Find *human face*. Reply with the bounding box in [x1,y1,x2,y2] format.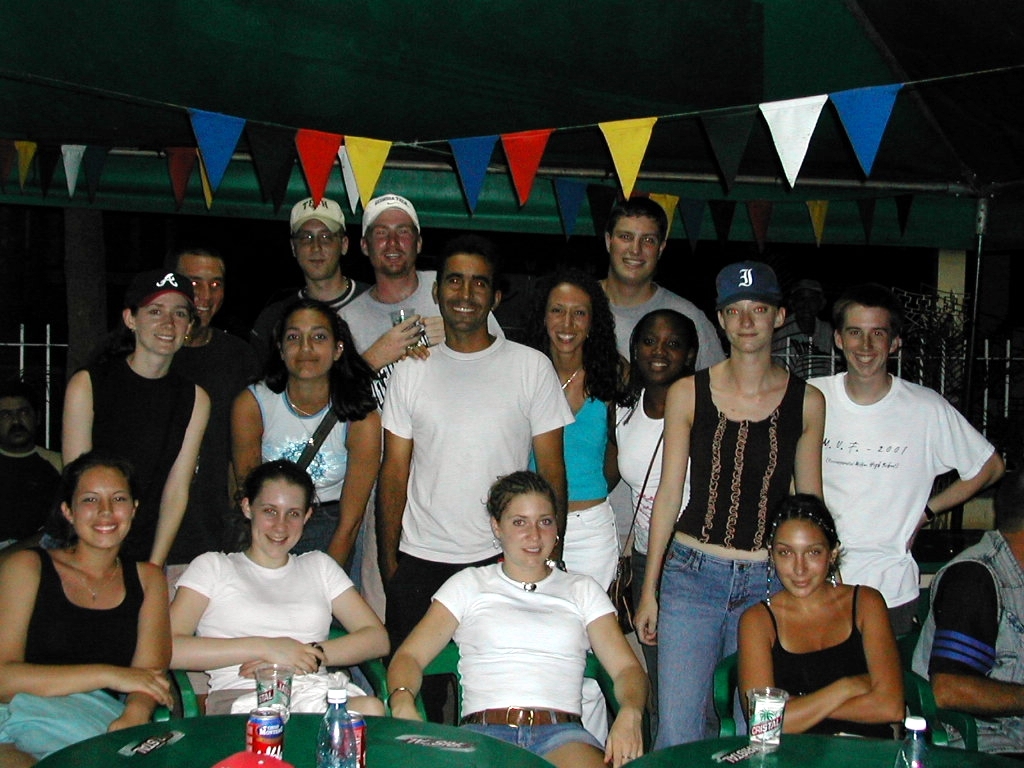
[840,297,902,384].
